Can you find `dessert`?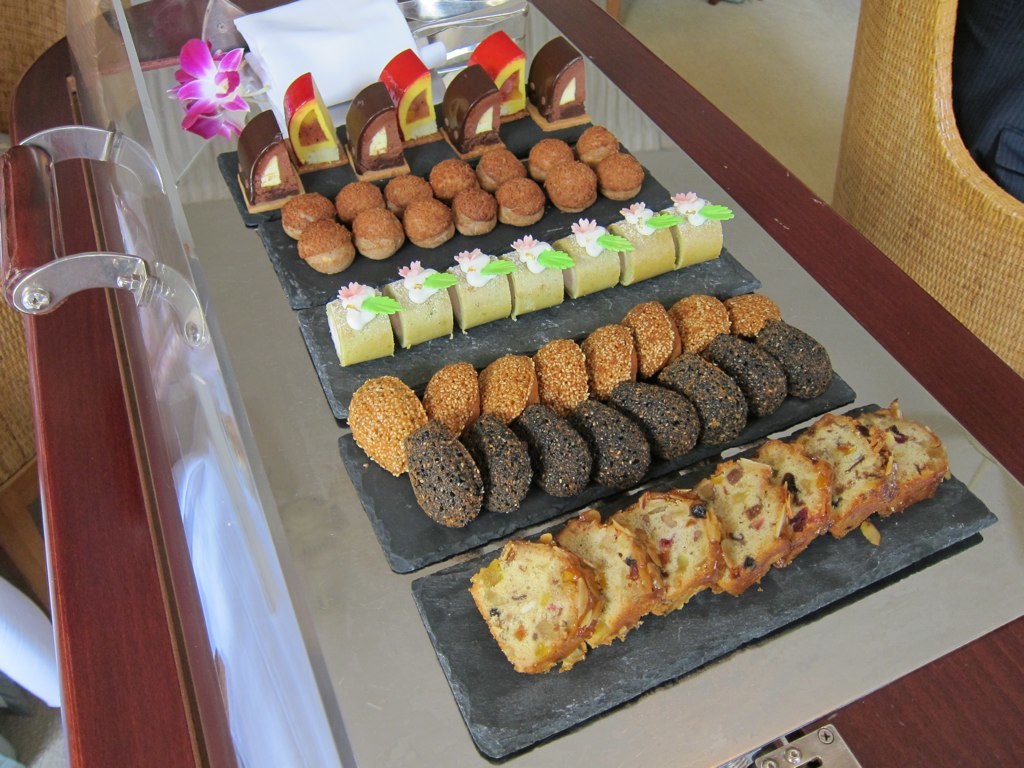
Yes, bounding box: rect(629, 381, 710, 466).
